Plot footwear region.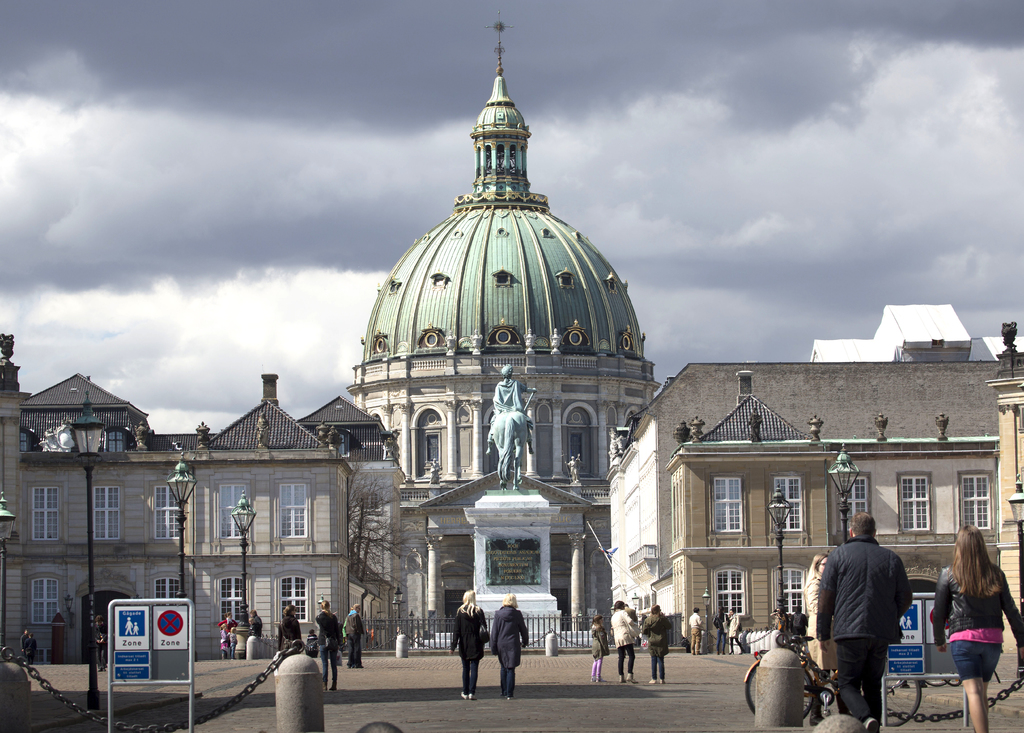
Plotted at (347, 664, 352, 668).
